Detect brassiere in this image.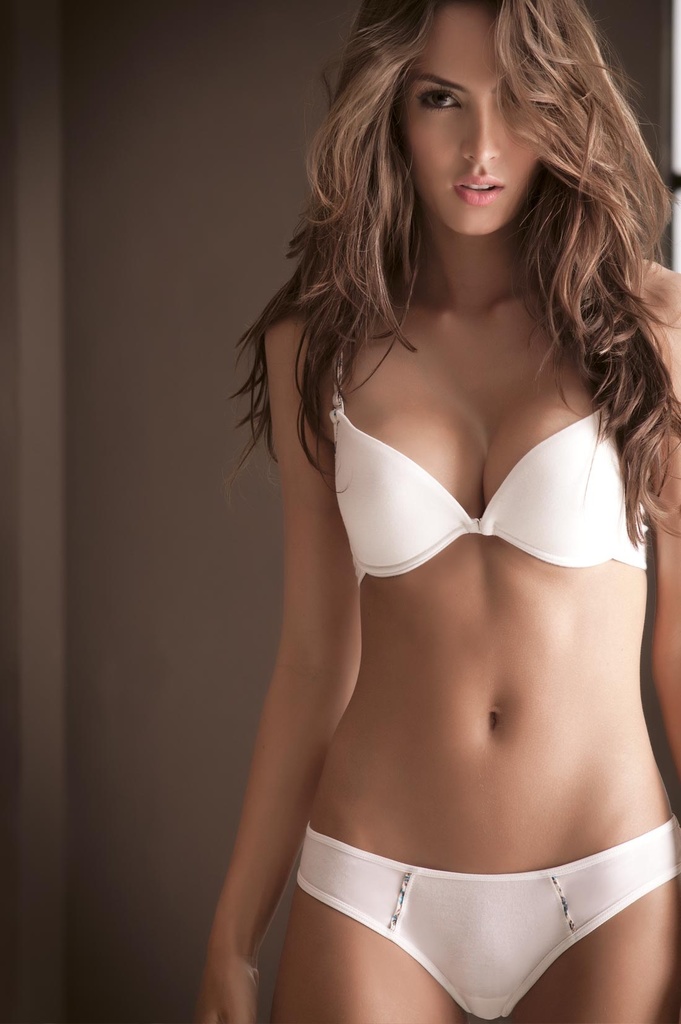
Detection: <box>324,331,650,580</box>.
